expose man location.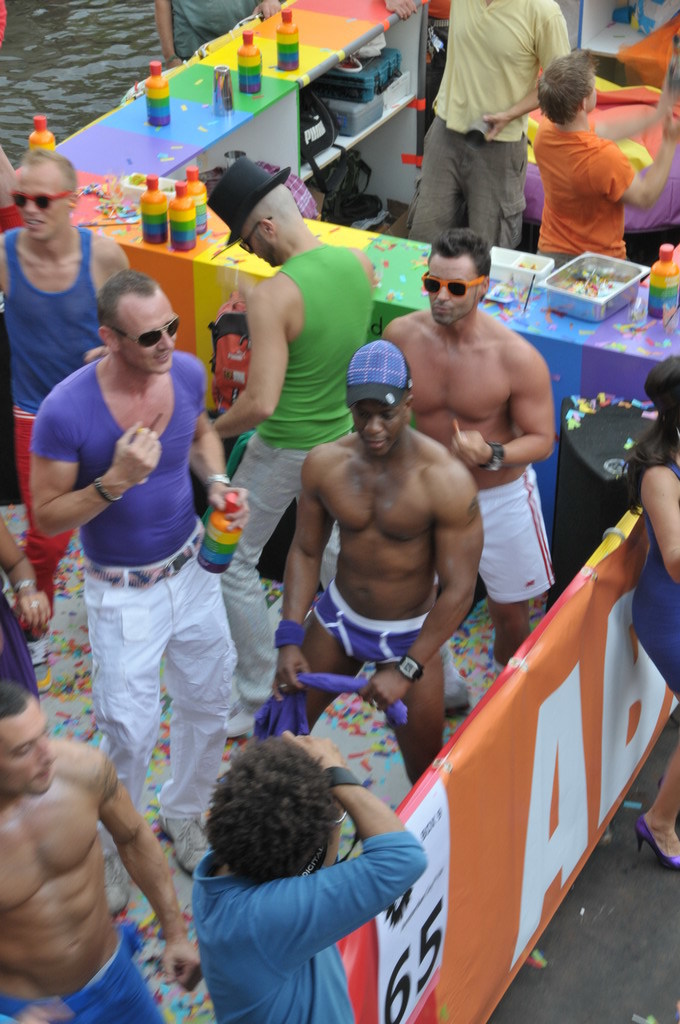
Exposed at crop(0, 674, 205, 1020).
